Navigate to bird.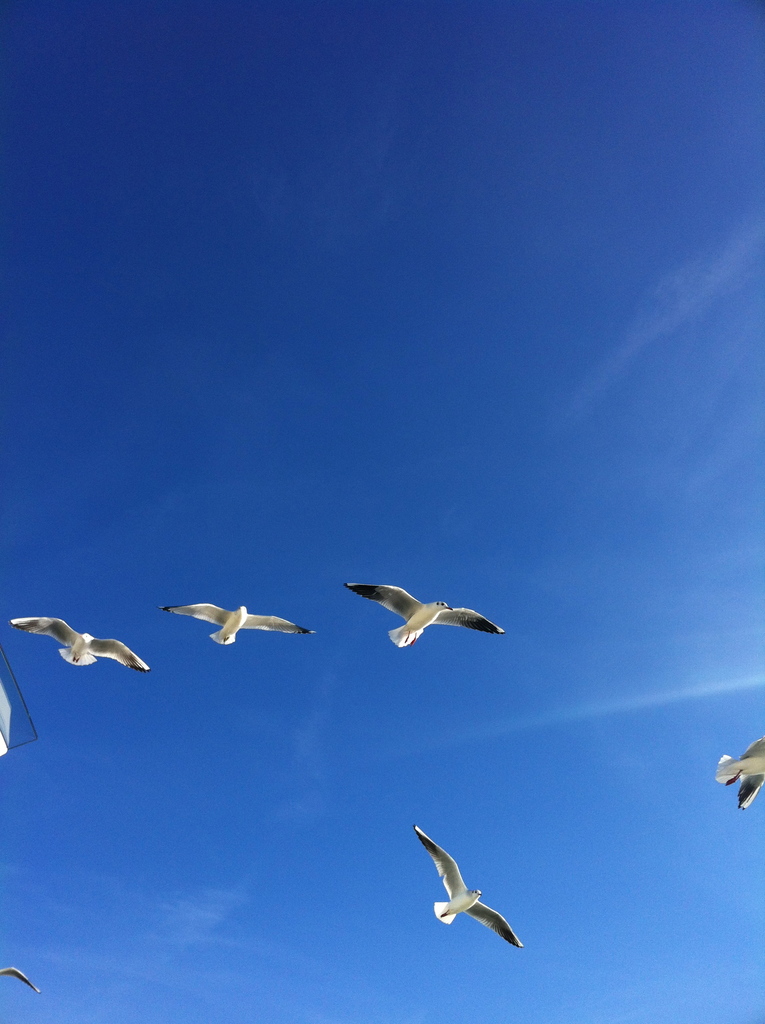
Navigation target: 401, 839, 517, 952.
